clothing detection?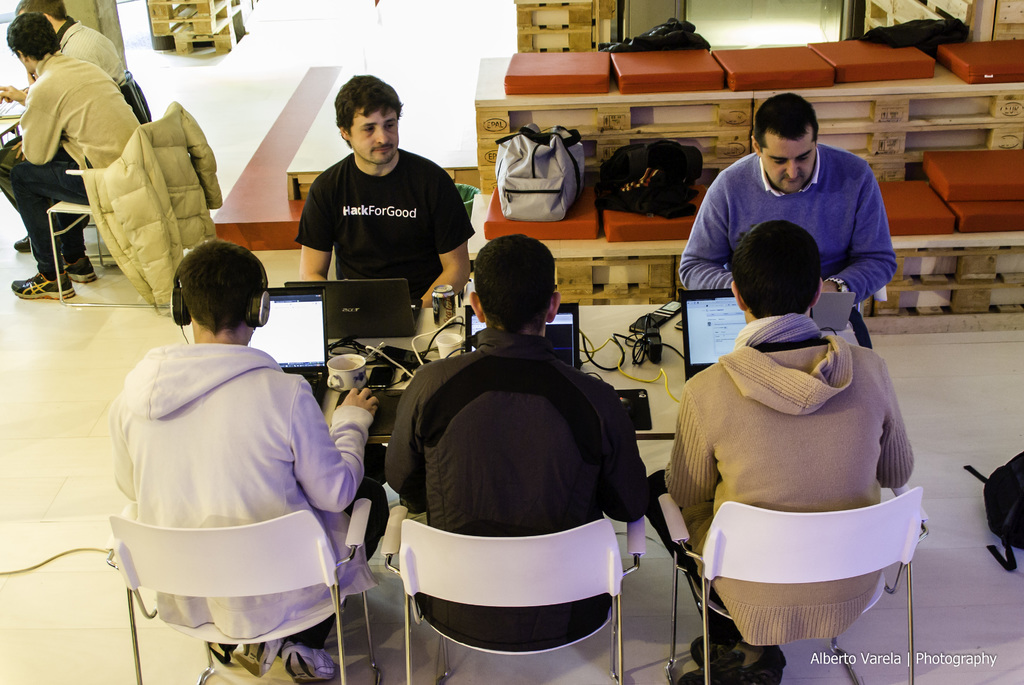
676 146 892 351
